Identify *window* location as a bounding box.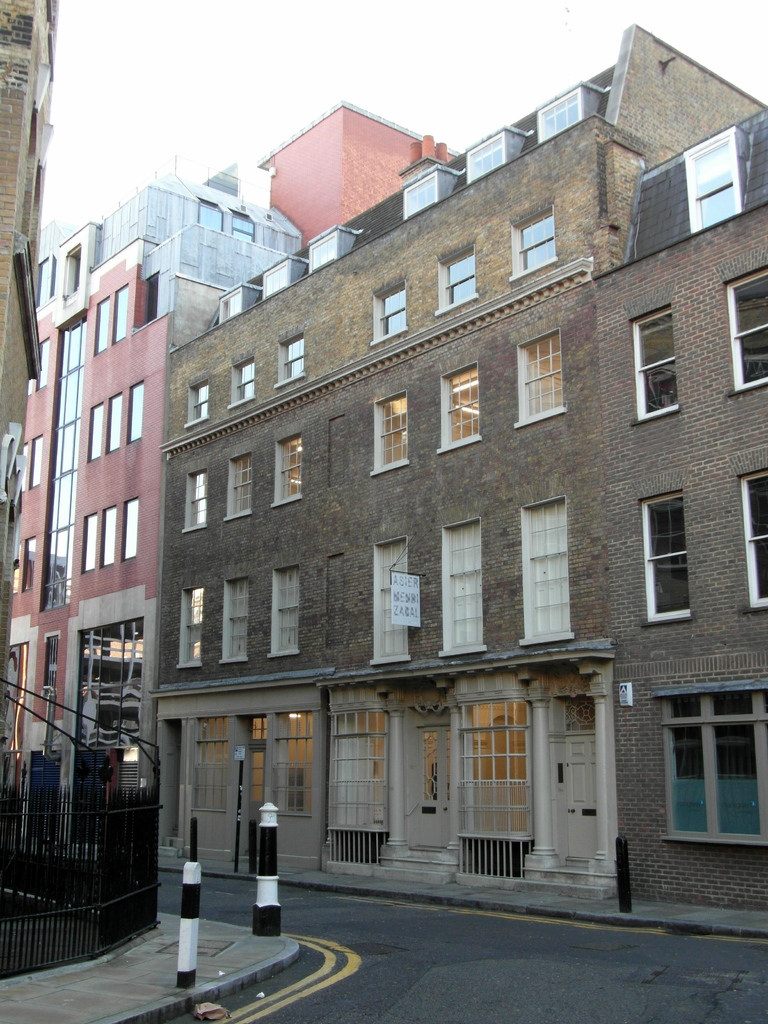
218 579 247 663.
